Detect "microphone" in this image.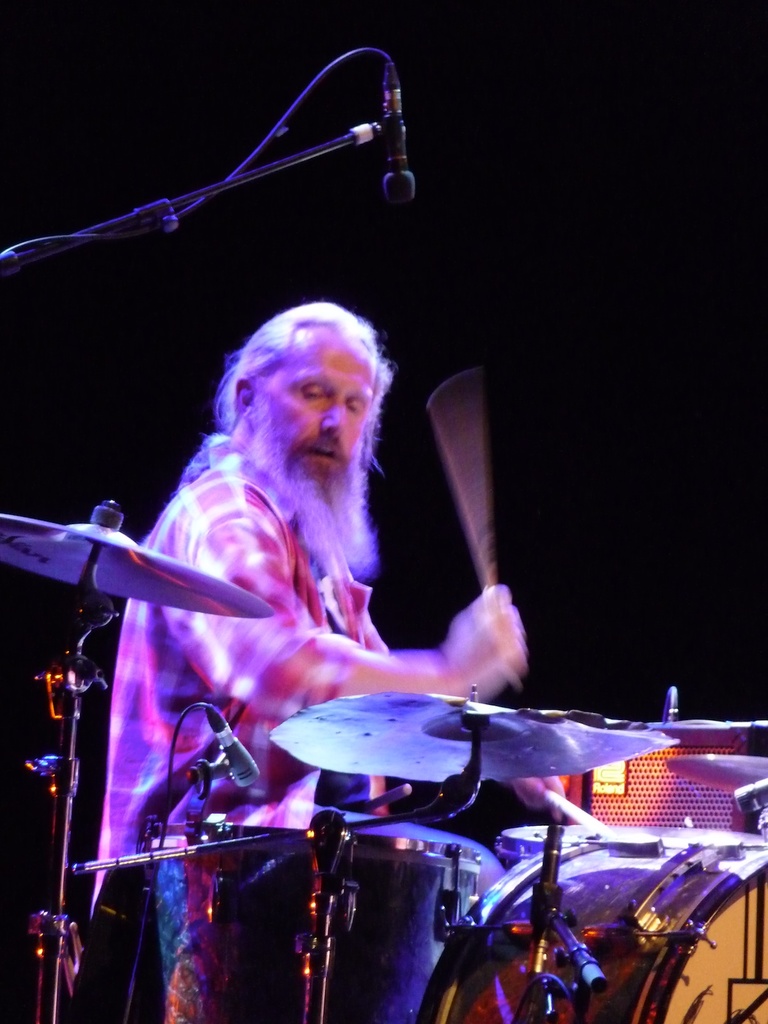
Detection: [205, 703, 260, 785].
